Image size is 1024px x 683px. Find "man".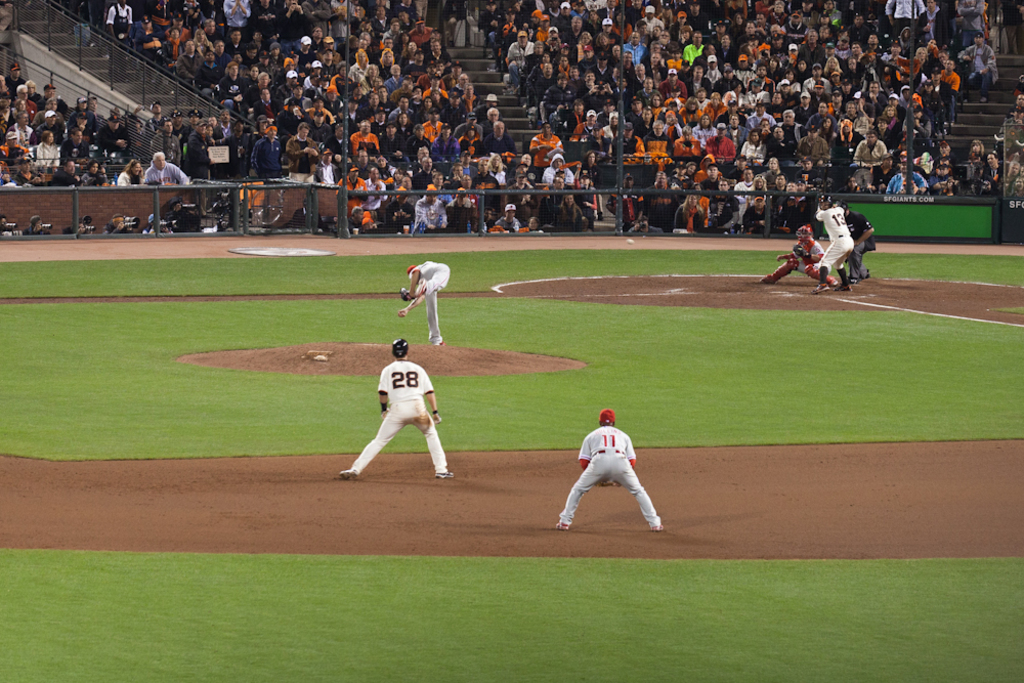
<box>639,4,671,30</box>.
